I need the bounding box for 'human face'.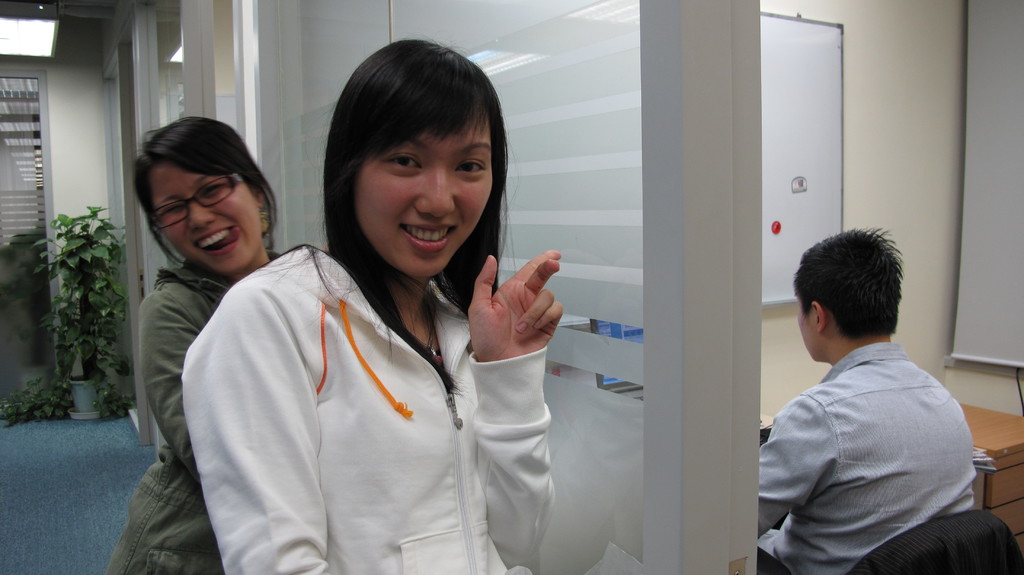
Here it is: <bbox>795, 301, 820, 369</bbox>.
